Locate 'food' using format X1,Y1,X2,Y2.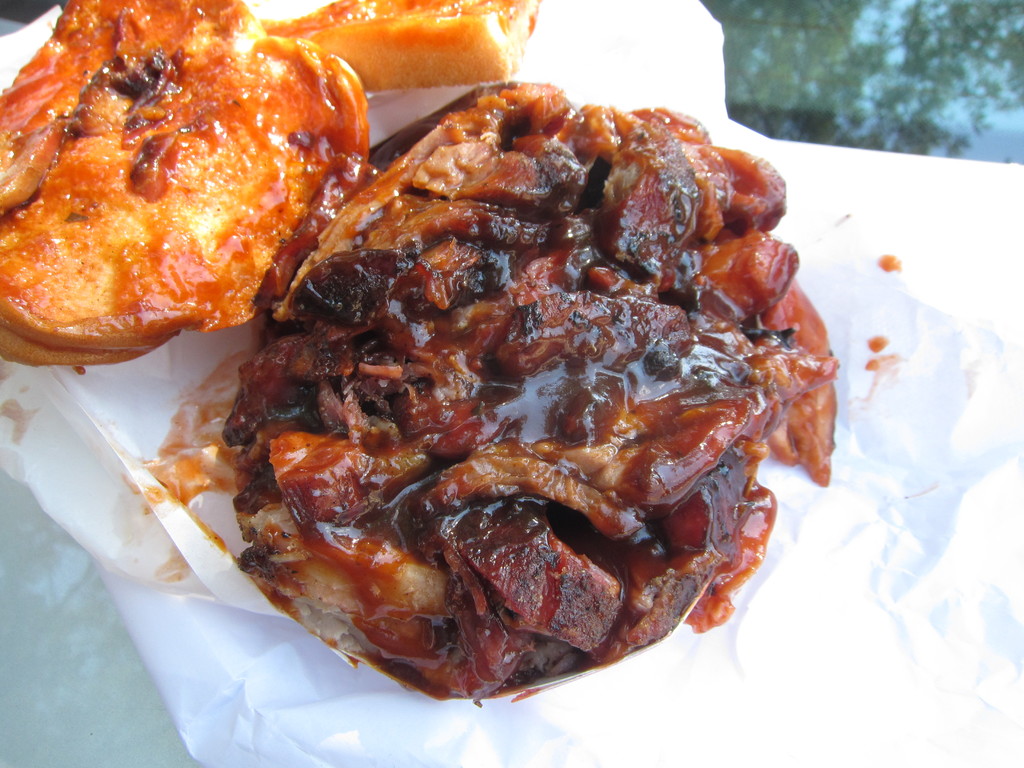
215,77,844,701.
